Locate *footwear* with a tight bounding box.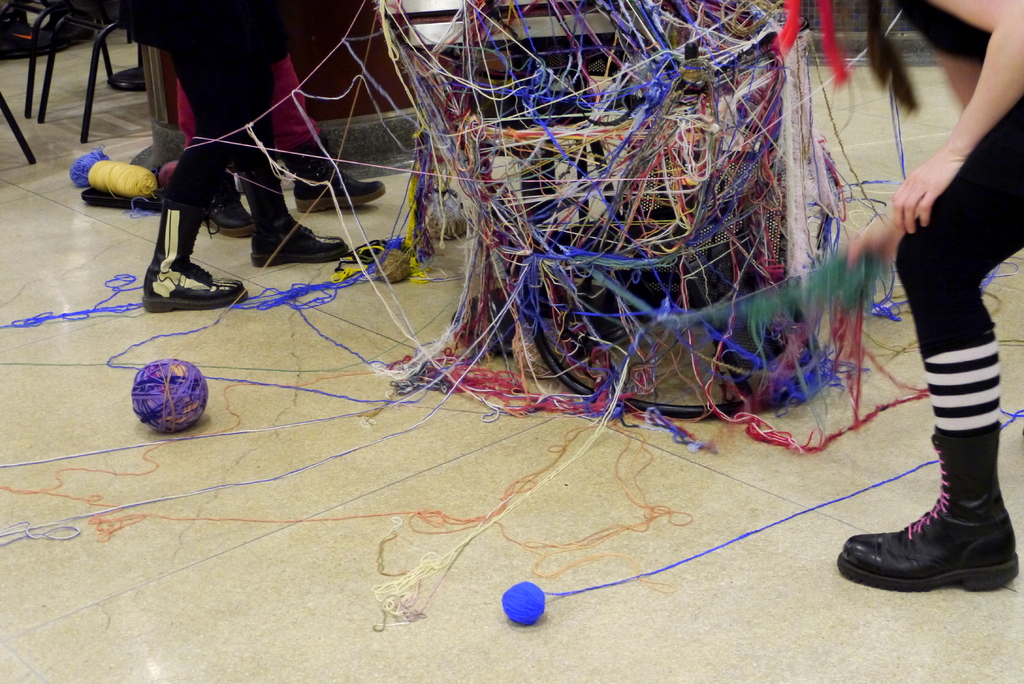
191:175:249:237.
